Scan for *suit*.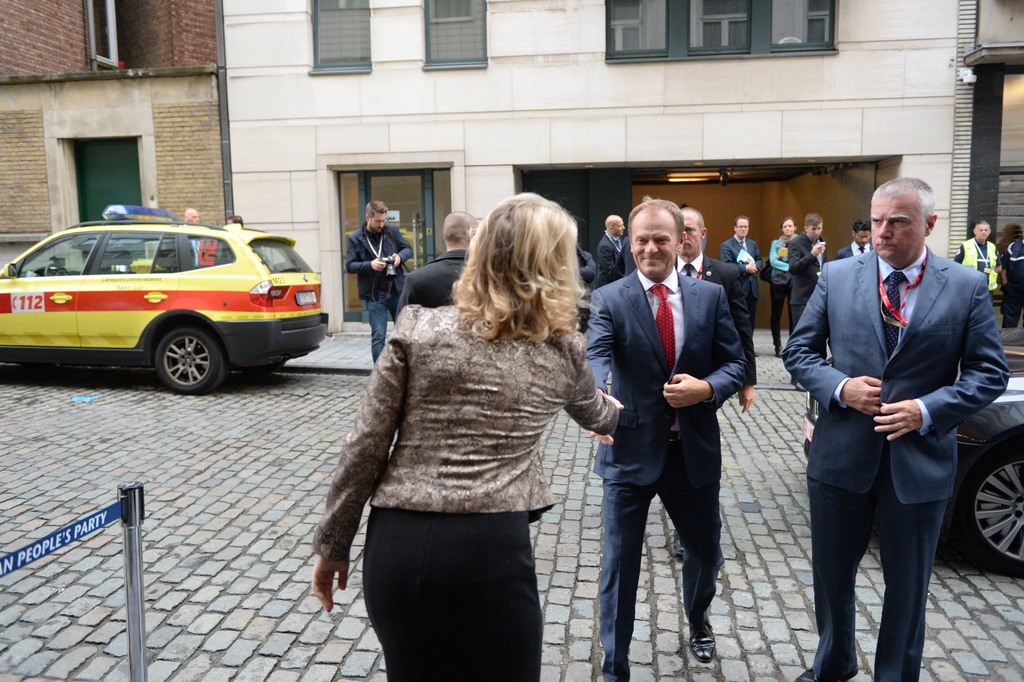
Scan result: (left=602, top=184, right=755, bottom=665).
